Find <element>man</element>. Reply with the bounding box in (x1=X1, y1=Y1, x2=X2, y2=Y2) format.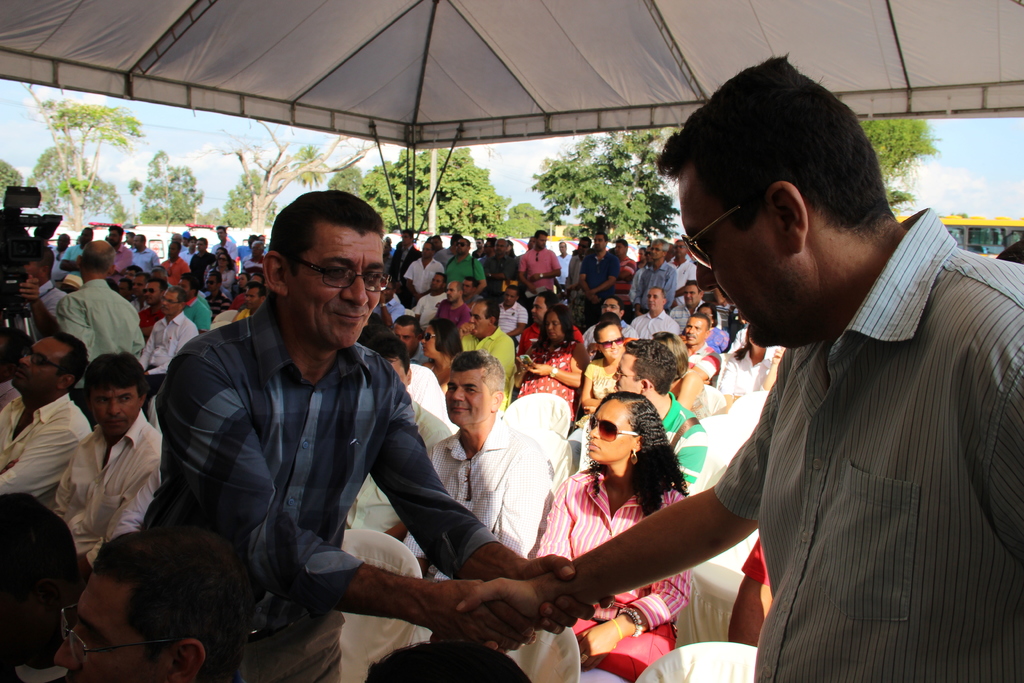
(x1=197, y1=265, x2=231, y2=312).
